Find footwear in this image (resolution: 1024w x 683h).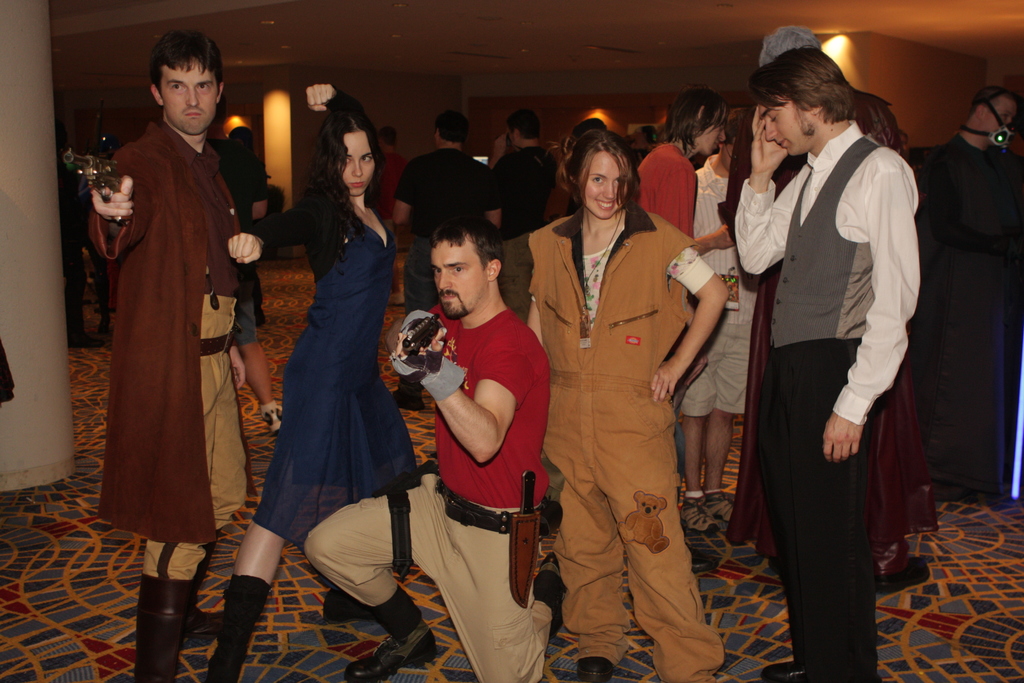
[682,499,713,533].
